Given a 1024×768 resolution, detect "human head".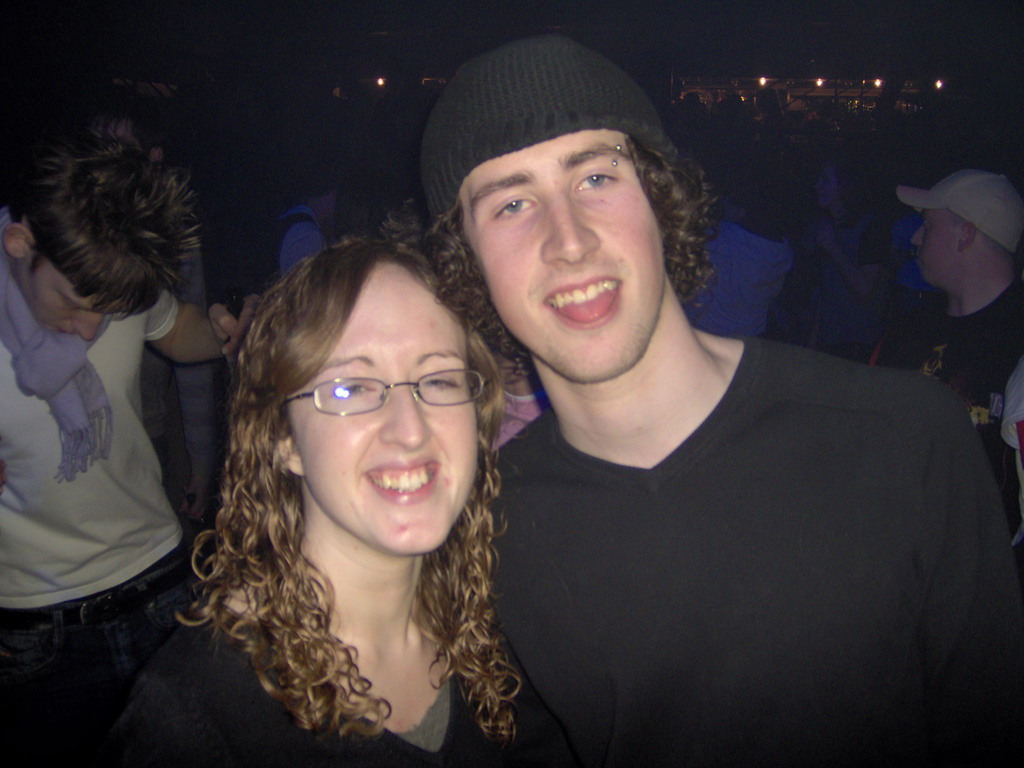
(x1=234, y1=236, x2=504, y2=556).
